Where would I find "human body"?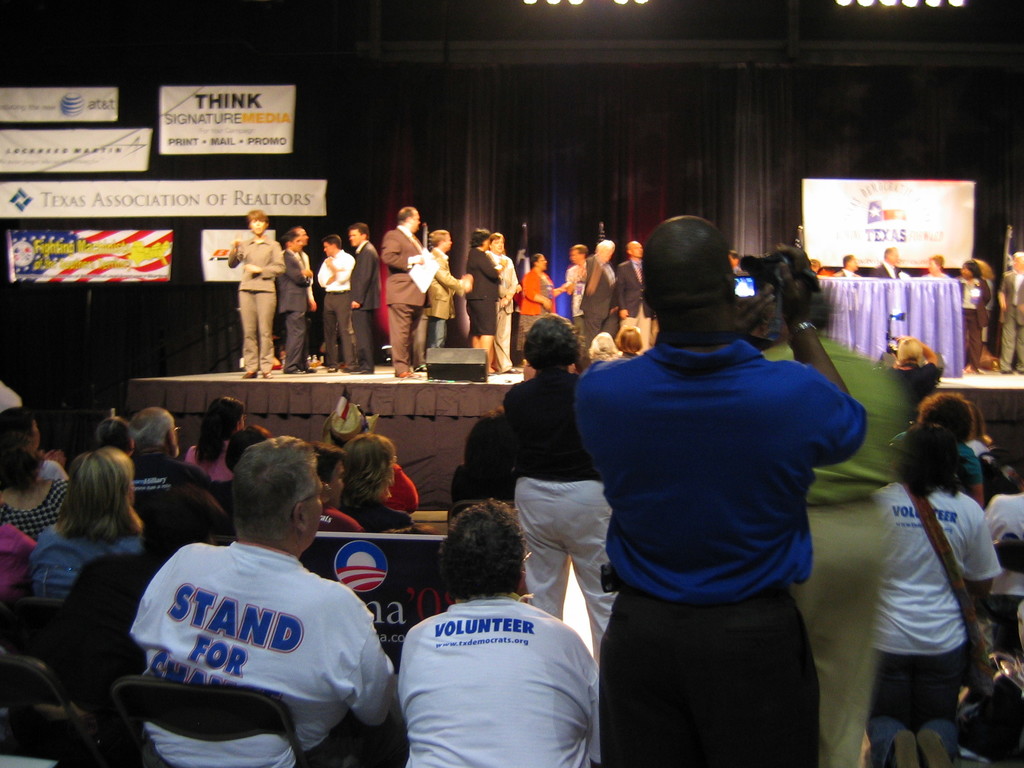
At locate(500, 369, 617, 664).
